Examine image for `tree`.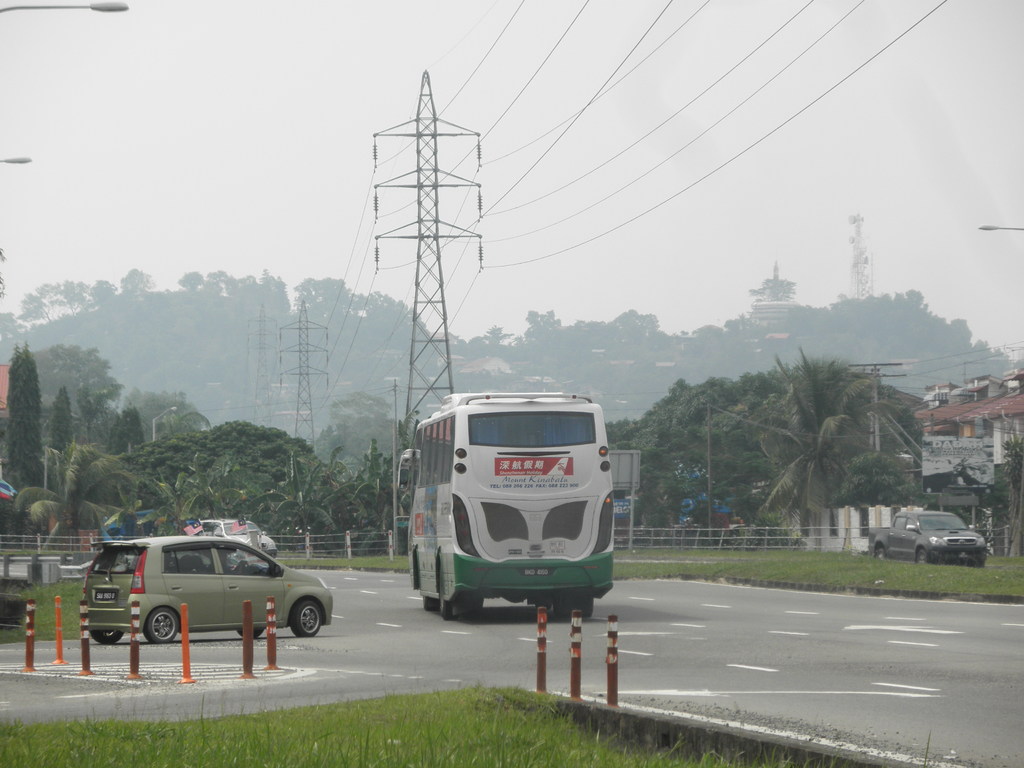
Examination result: {"left": 7, "top": 344, "right": 60, "bottom": 493}.
